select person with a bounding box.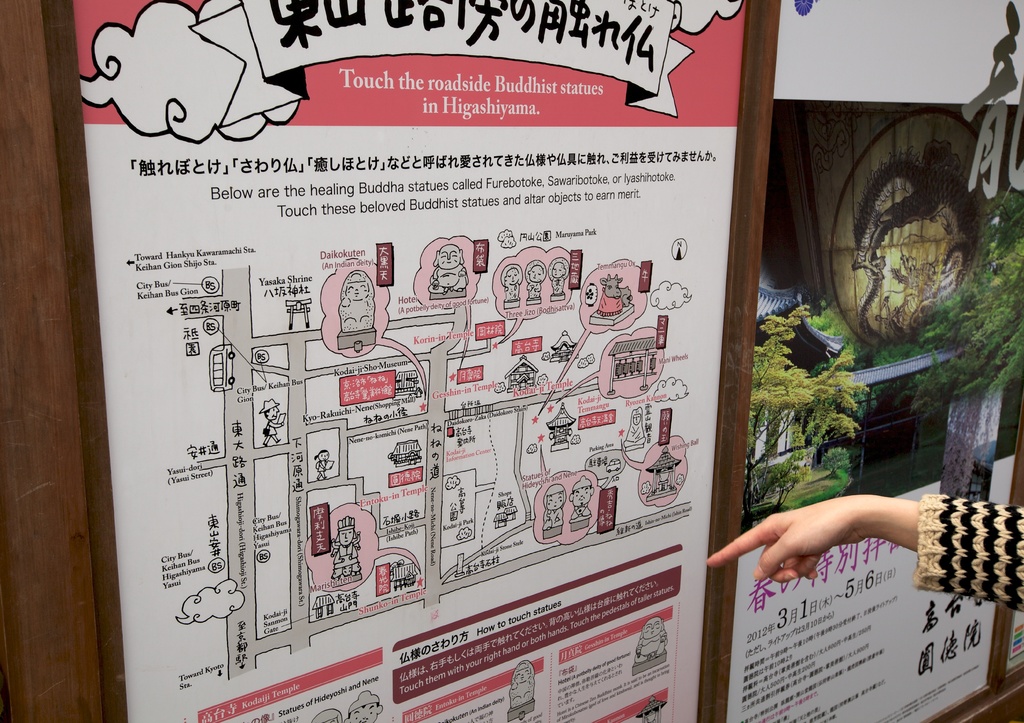
BBox(431, 246, 465, 293).
